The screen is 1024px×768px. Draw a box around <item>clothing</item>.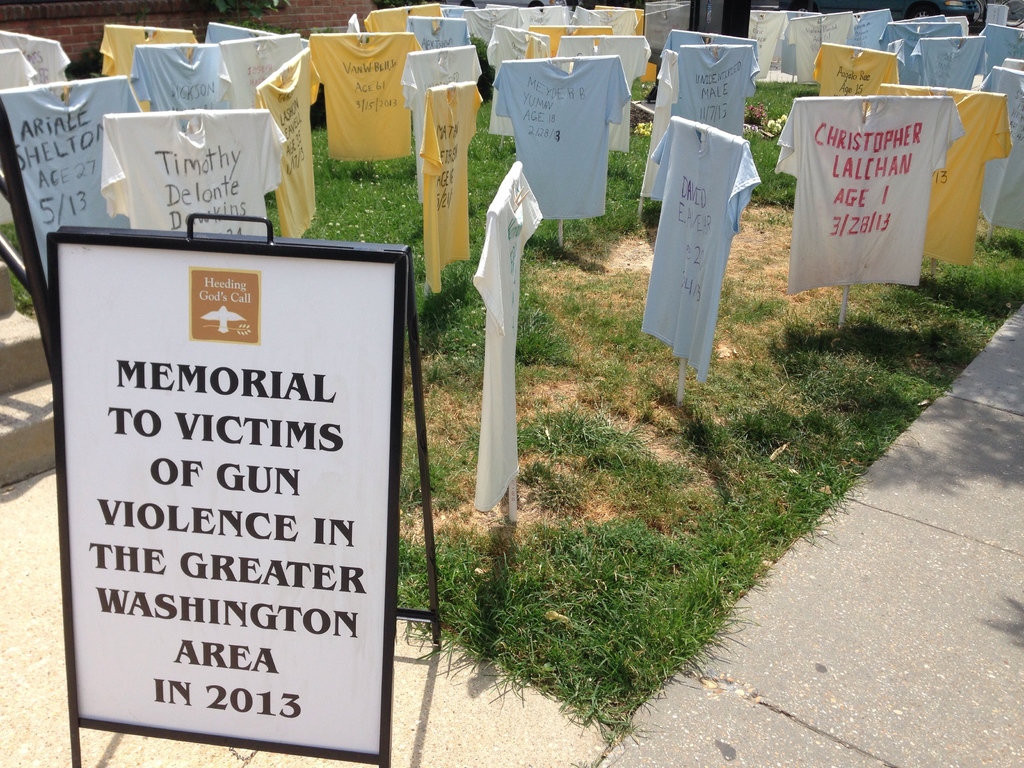
x1=440, y1=6, x2=467, y2=21.
